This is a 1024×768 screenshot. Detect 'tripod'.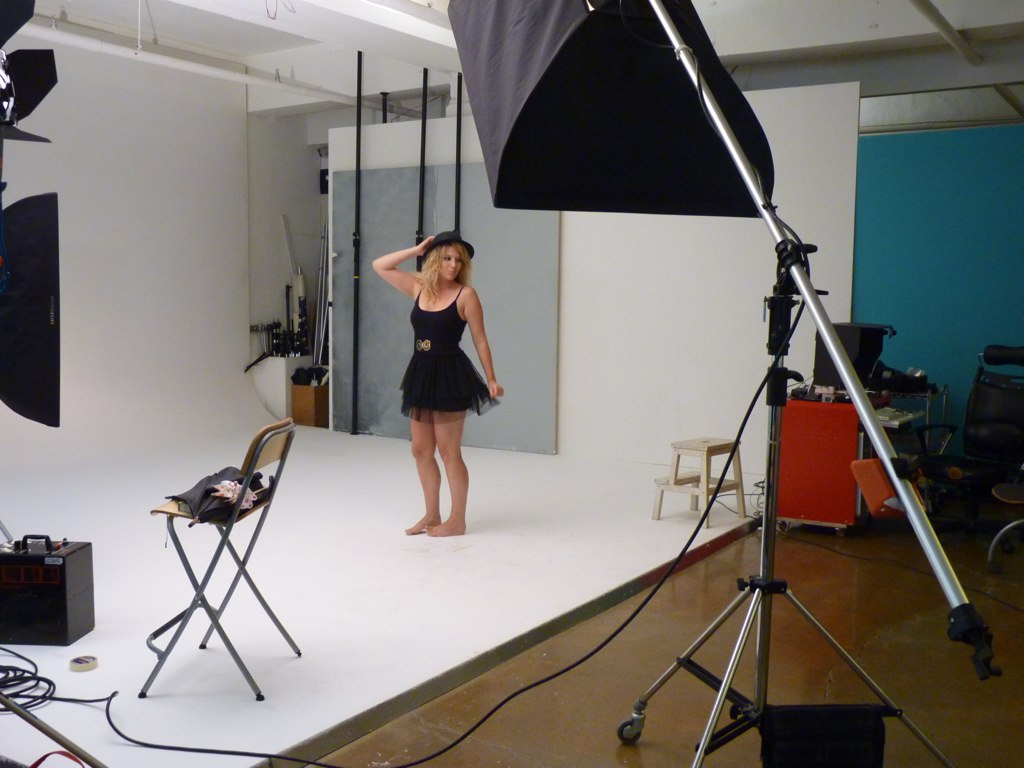
select_region(615, 238, 962, 767).
